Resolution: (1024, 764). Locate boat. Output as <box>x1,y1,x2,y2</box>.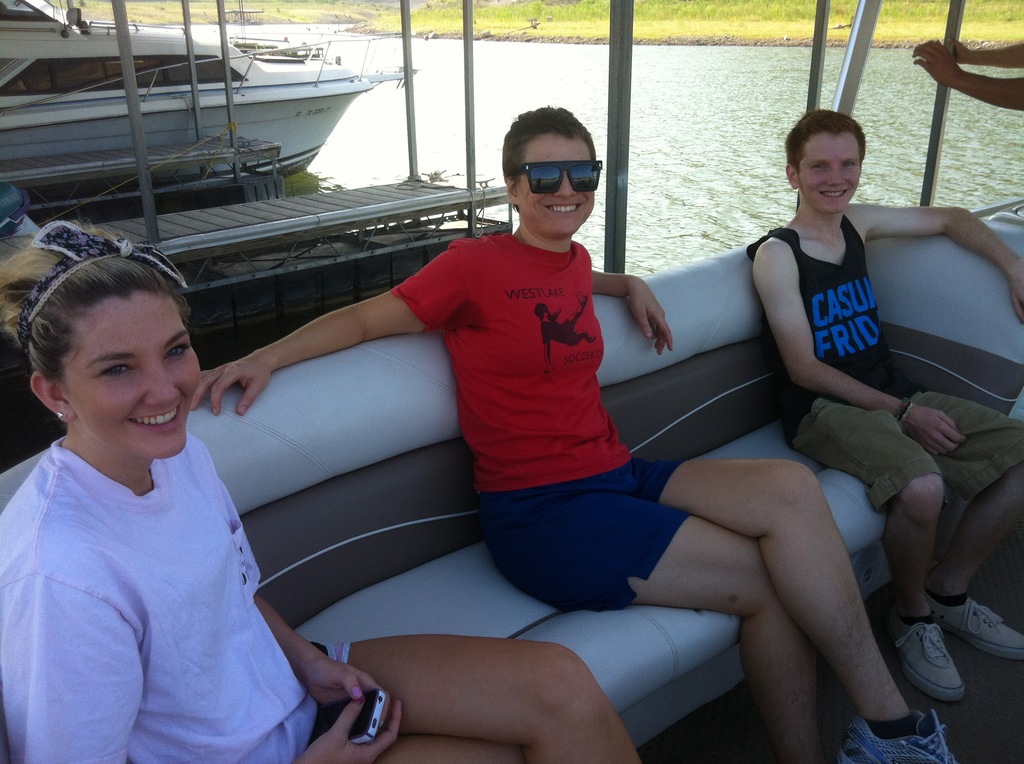
<box>0,0,1023,763</box>.
